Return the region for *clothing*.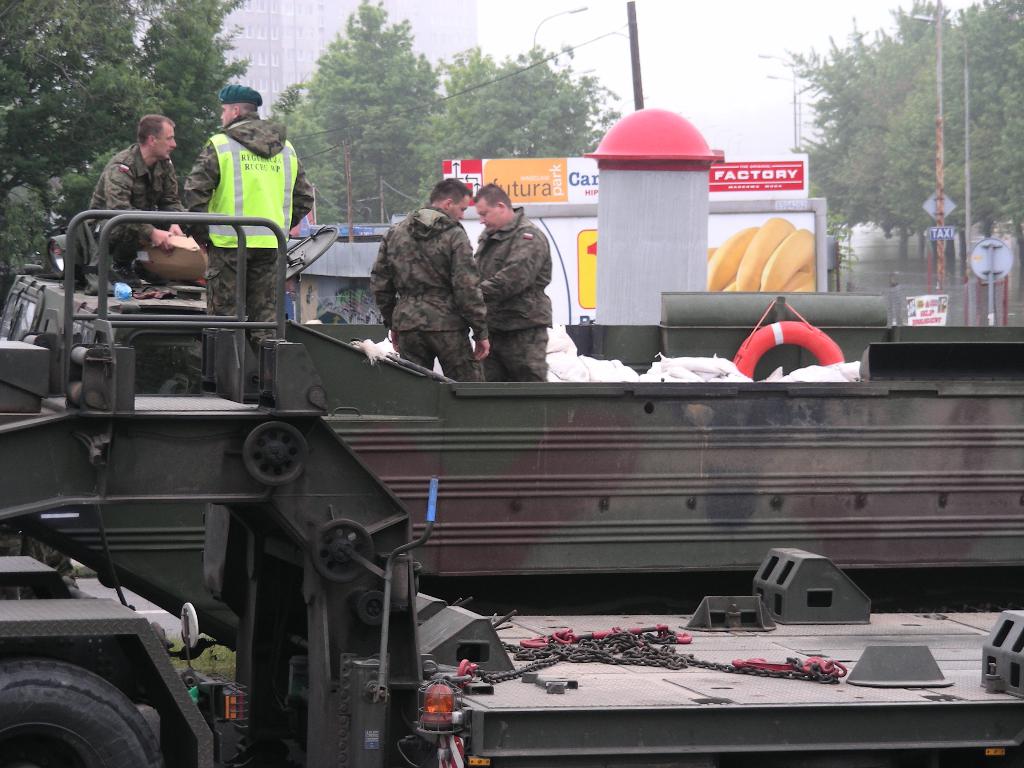
locate(478, 213, 554, 389).
